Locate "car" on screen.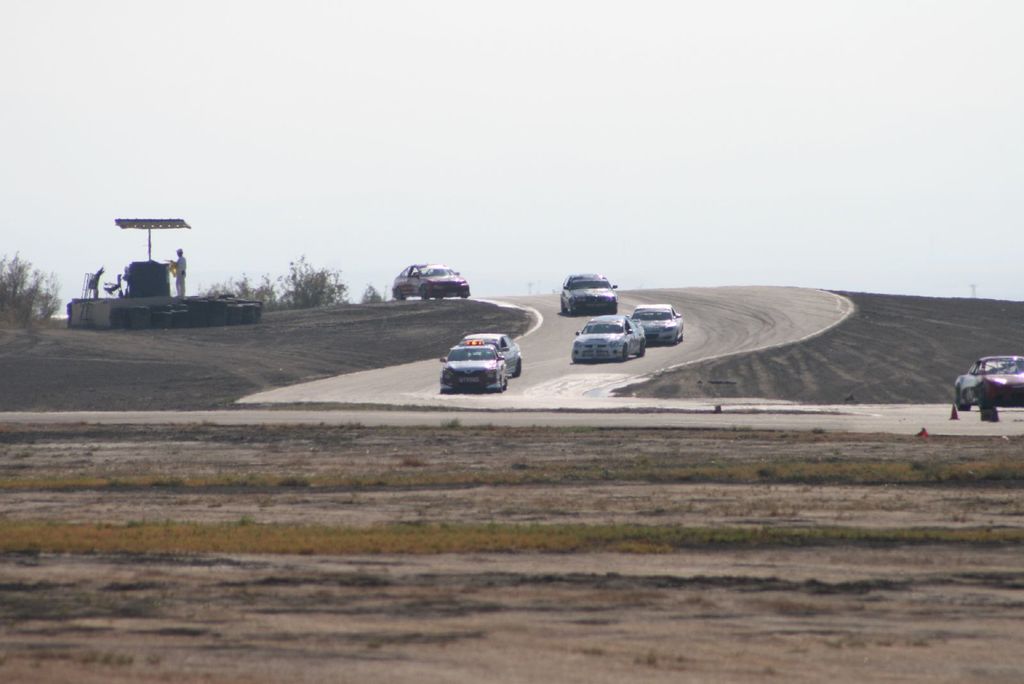
On screen at Rect(630, 301, 684, 345).
